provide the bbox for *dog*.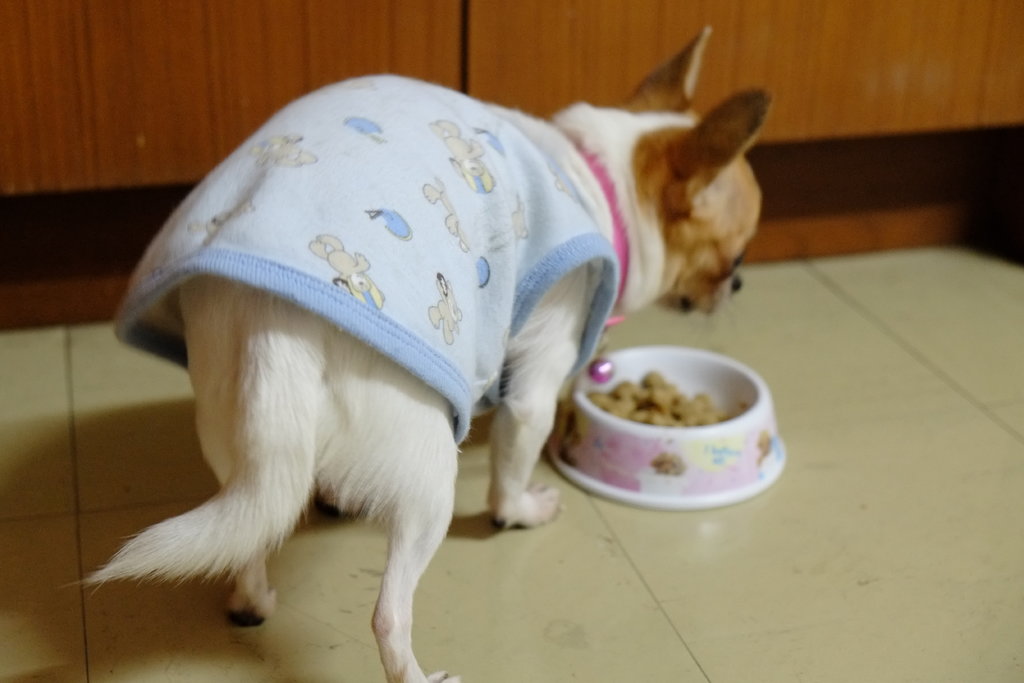
select_region(75, 28, 777, 682).
